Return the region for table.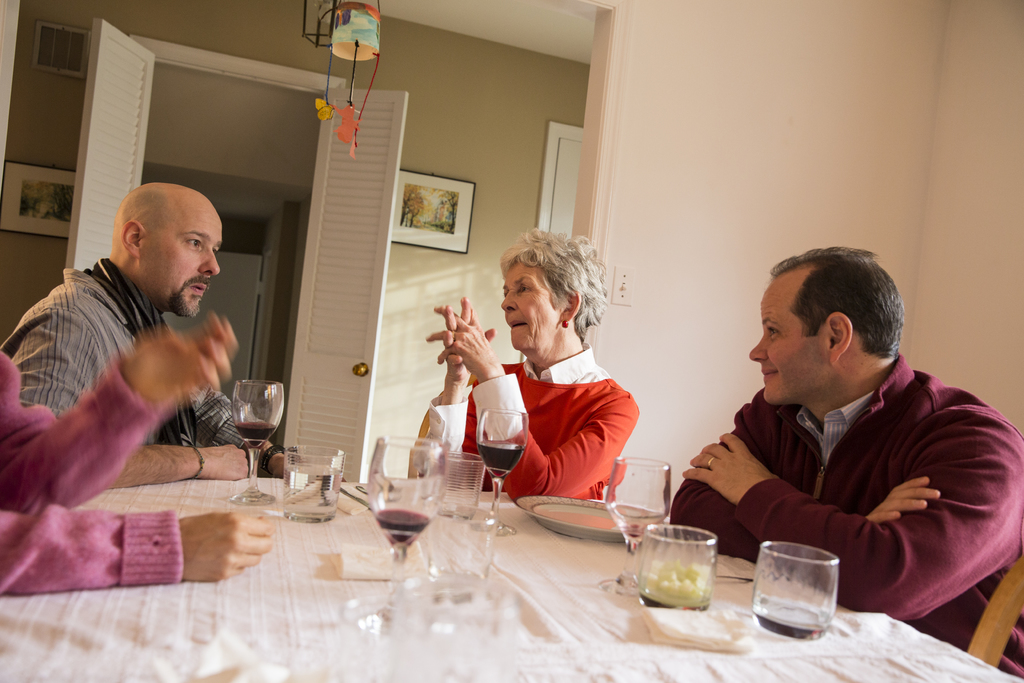
1 422 1015 682.
